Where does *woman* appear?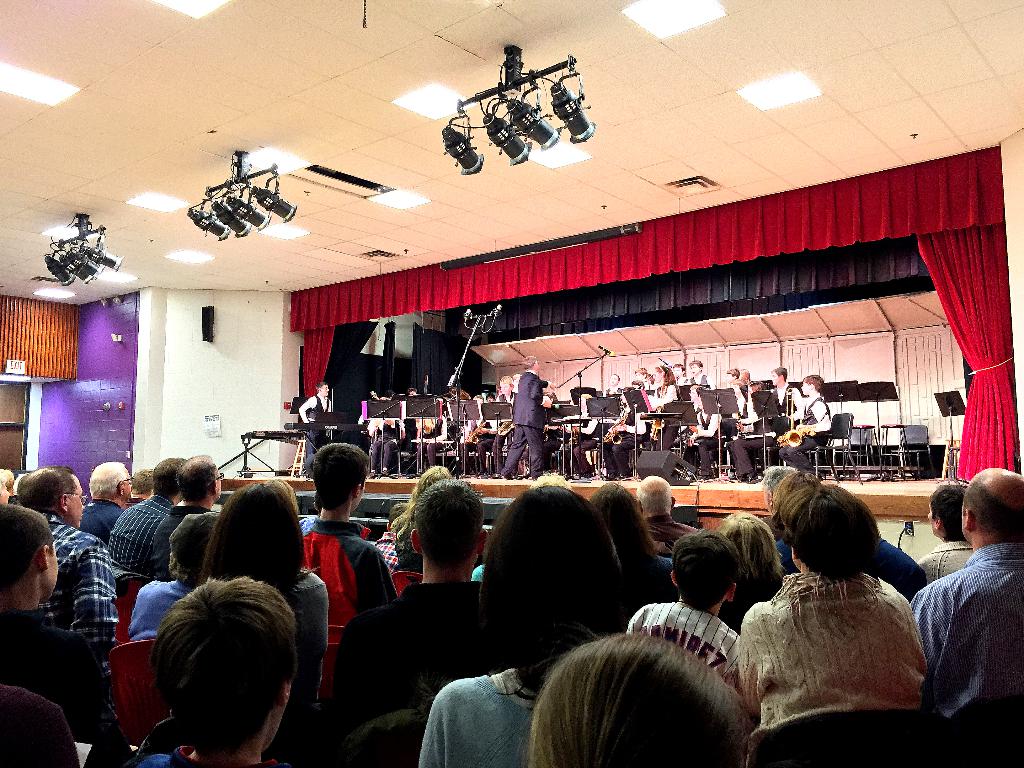
Appears at l=717, t=511, r=785, b=634.
